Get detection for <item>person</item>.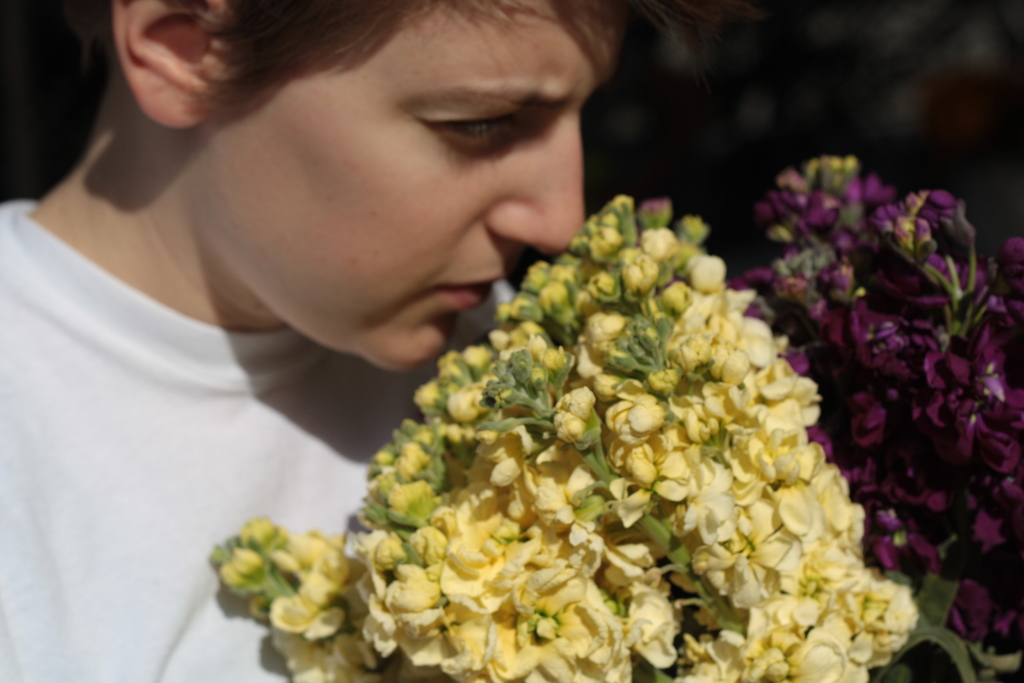
Detection: (x1=0, y1=0, x2=724, y2=682).
